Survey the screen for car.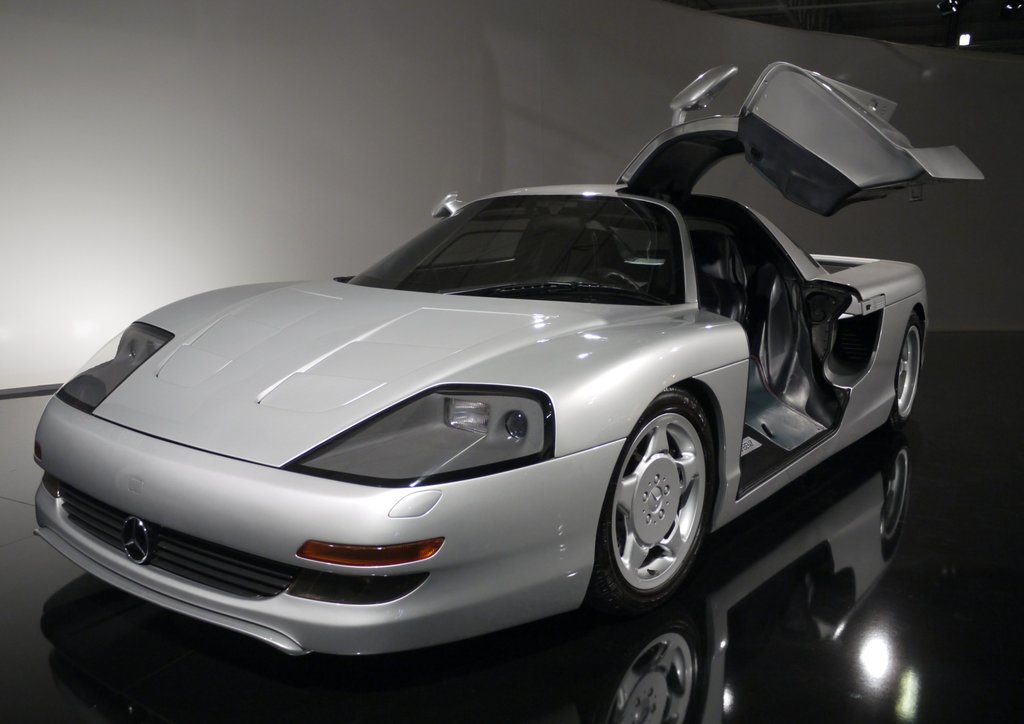
Survey found: (x1=30, y1=58, x2=981, y2=661).
